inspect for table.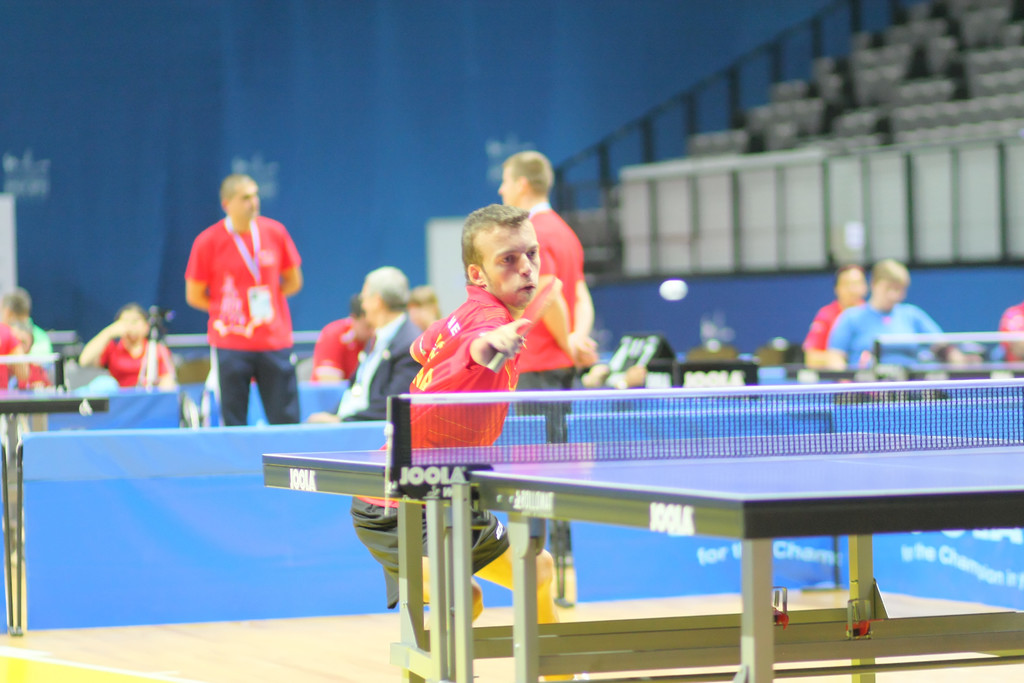
Inspection: (0,393,114,635).
